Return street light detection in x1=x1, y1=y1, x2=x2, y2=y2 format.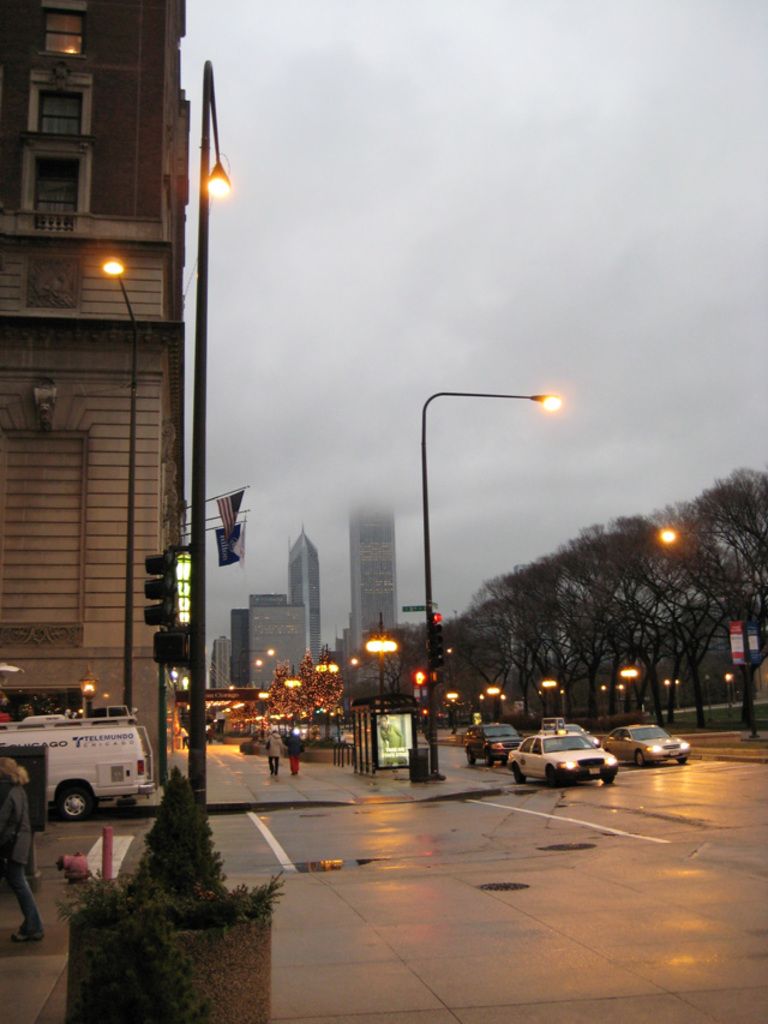
x1=103, y1=247, x2=148, y2=715.
